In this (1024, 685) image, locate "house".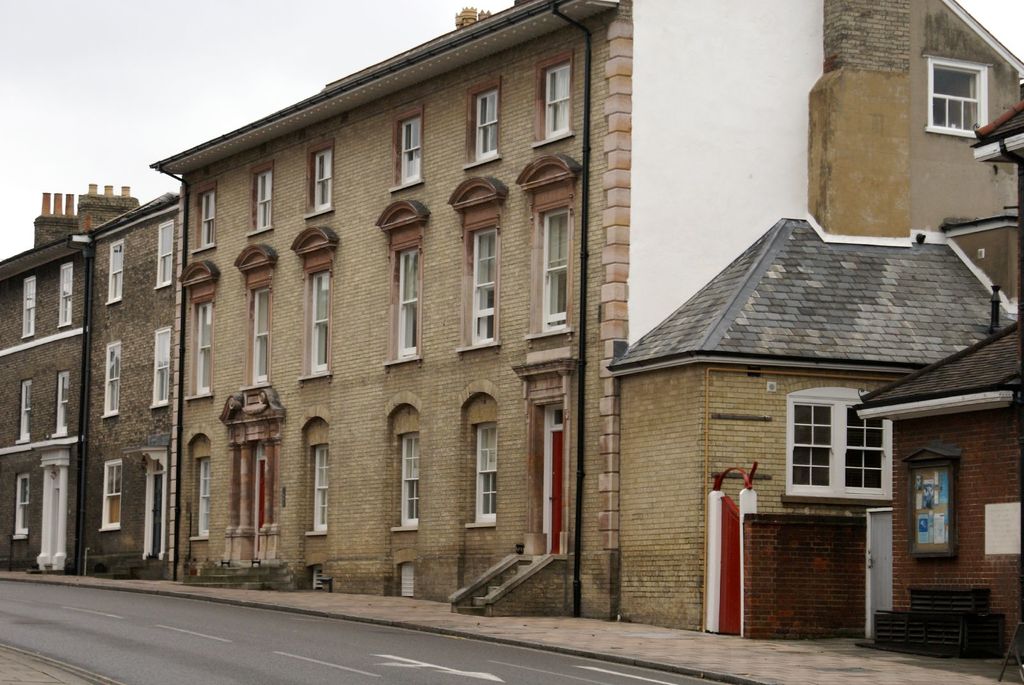
Bounding box: <bbox>76, 185, 186, 582</bbox>.
